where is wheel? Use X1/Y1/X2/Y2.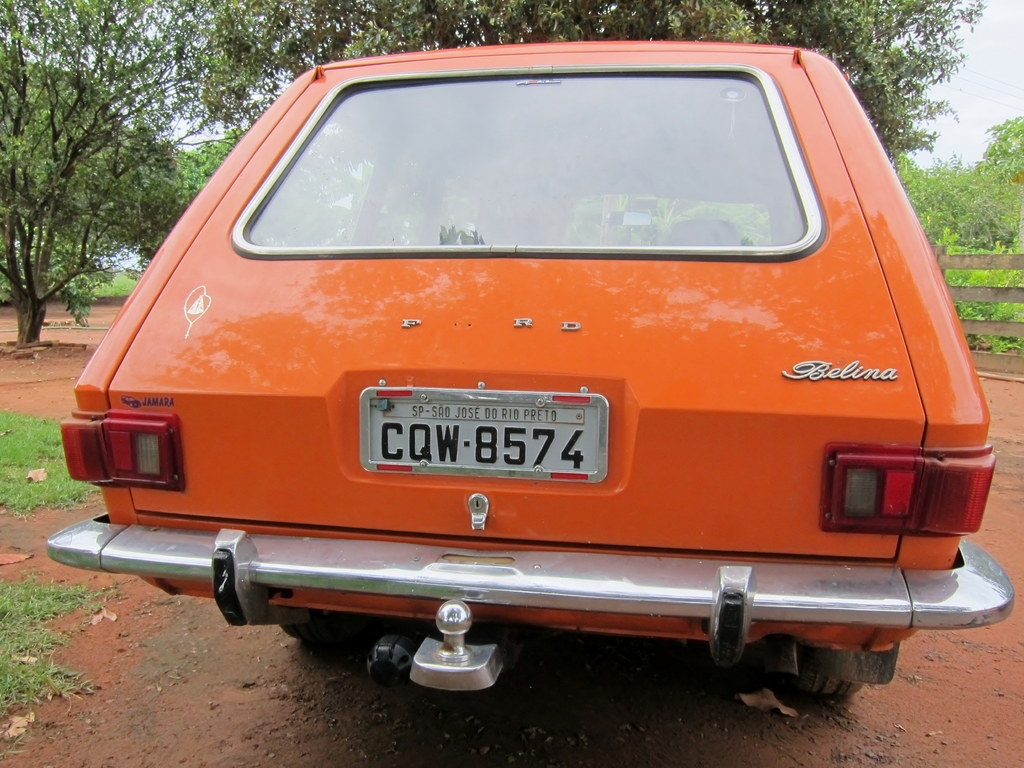
797/644/863/705.
